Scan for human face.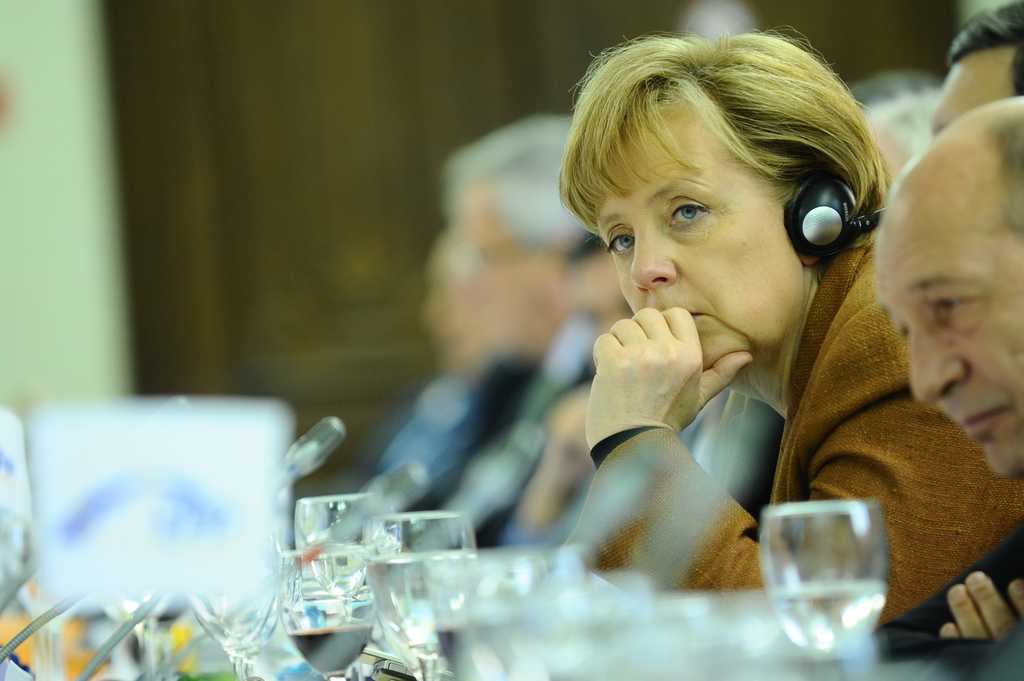
Scan result: (left=929, top=42, right=1014, bottom=138).
